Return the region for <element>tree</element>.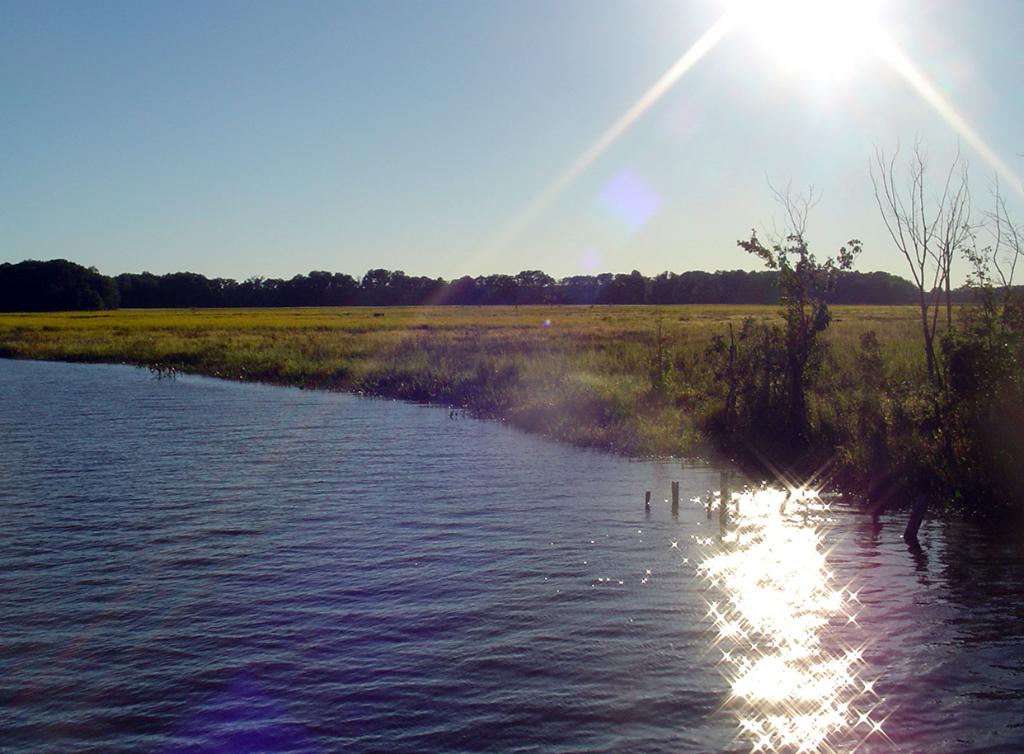
(left=736, top=173, right=864, bottom=412).
